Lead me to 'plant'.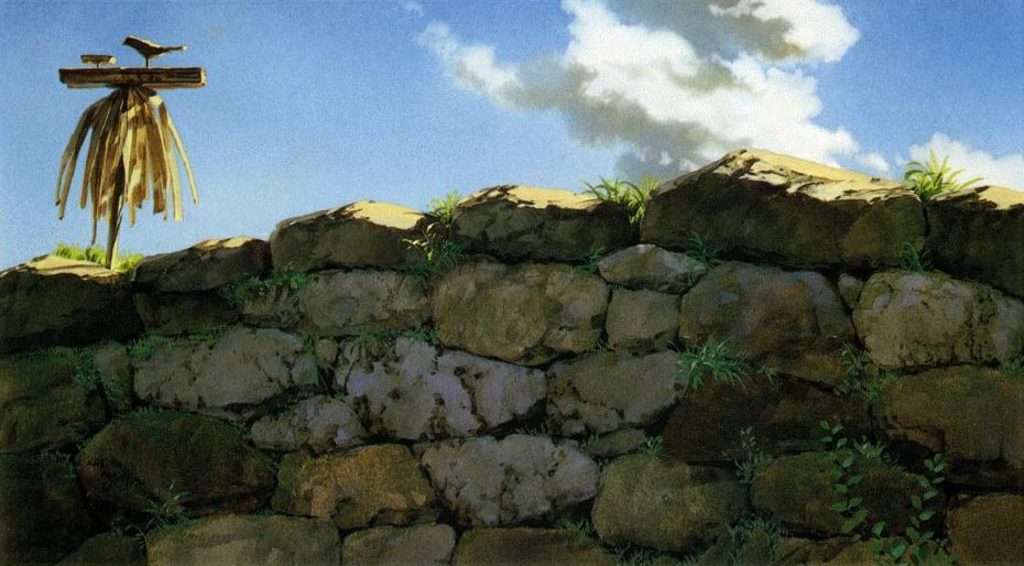
Lead to 35/233/148/300.
